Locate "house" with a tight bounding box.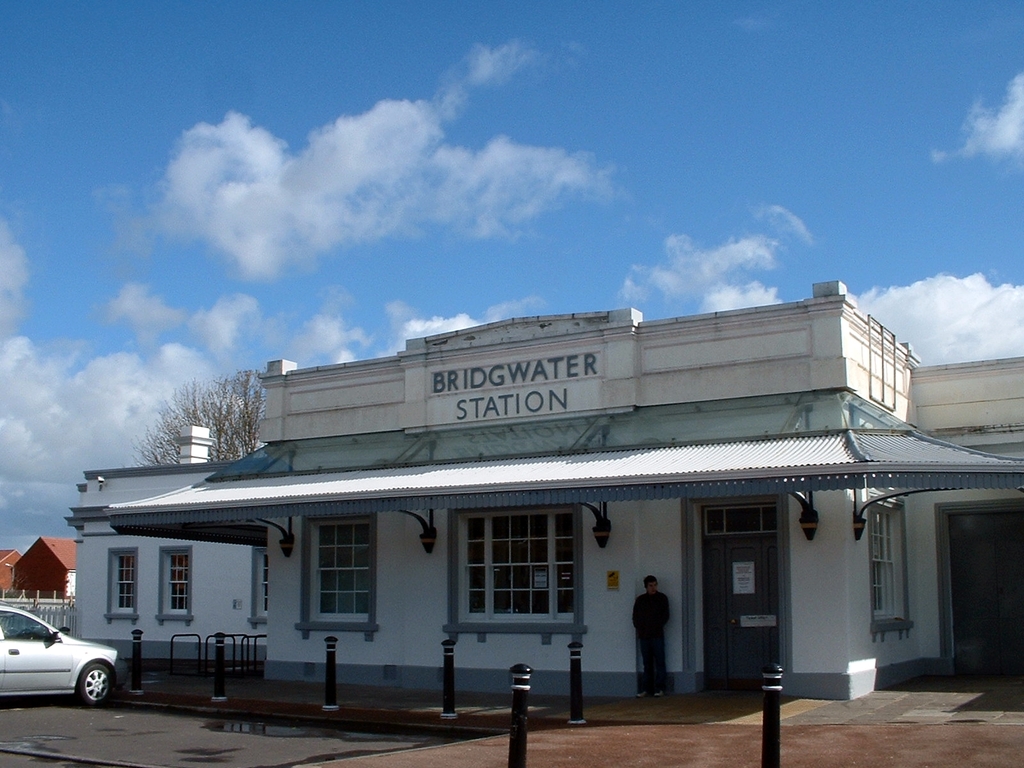
crop(0, 540, 72, 604).
